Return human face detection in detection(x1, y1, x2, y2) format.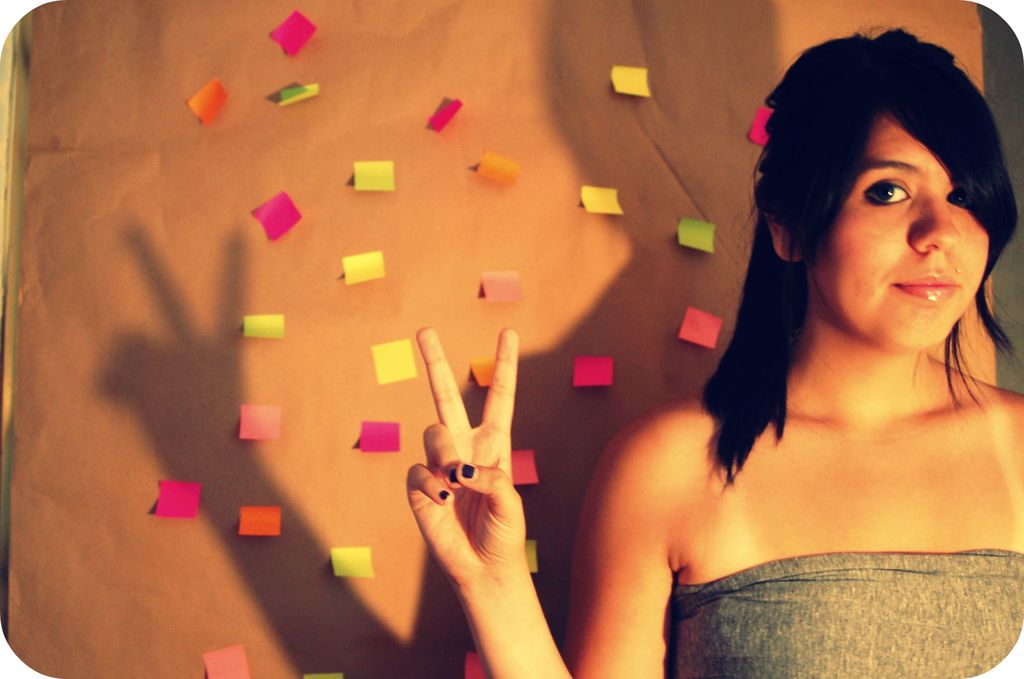
detection(804, 108, 991, 350).
